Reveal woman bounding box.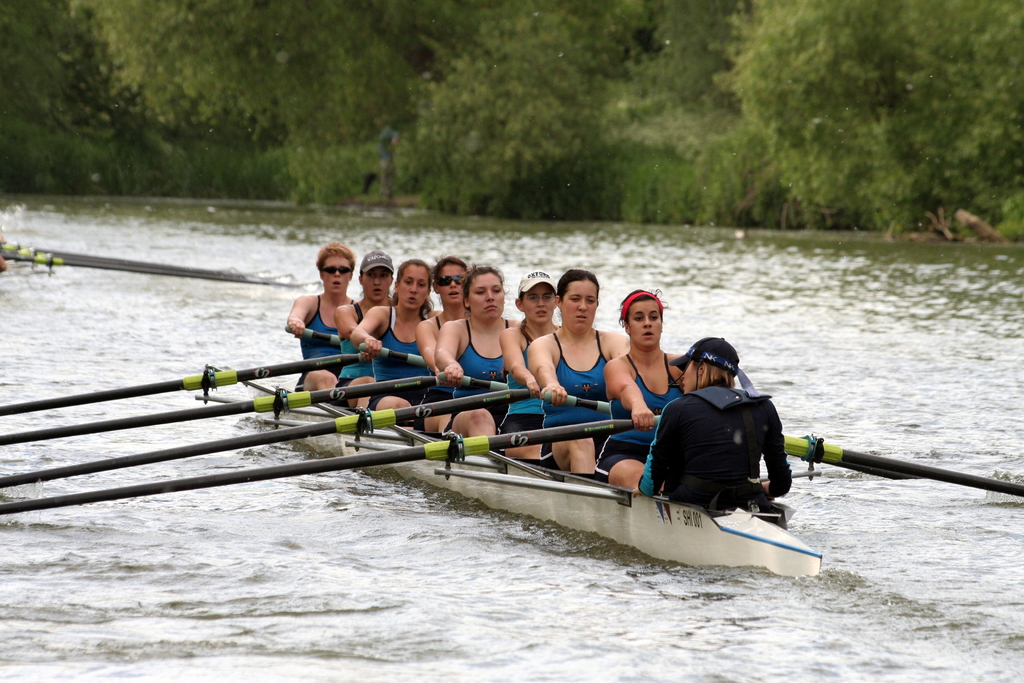
Revealed: <region>351, 262, 436, 425</region>.
